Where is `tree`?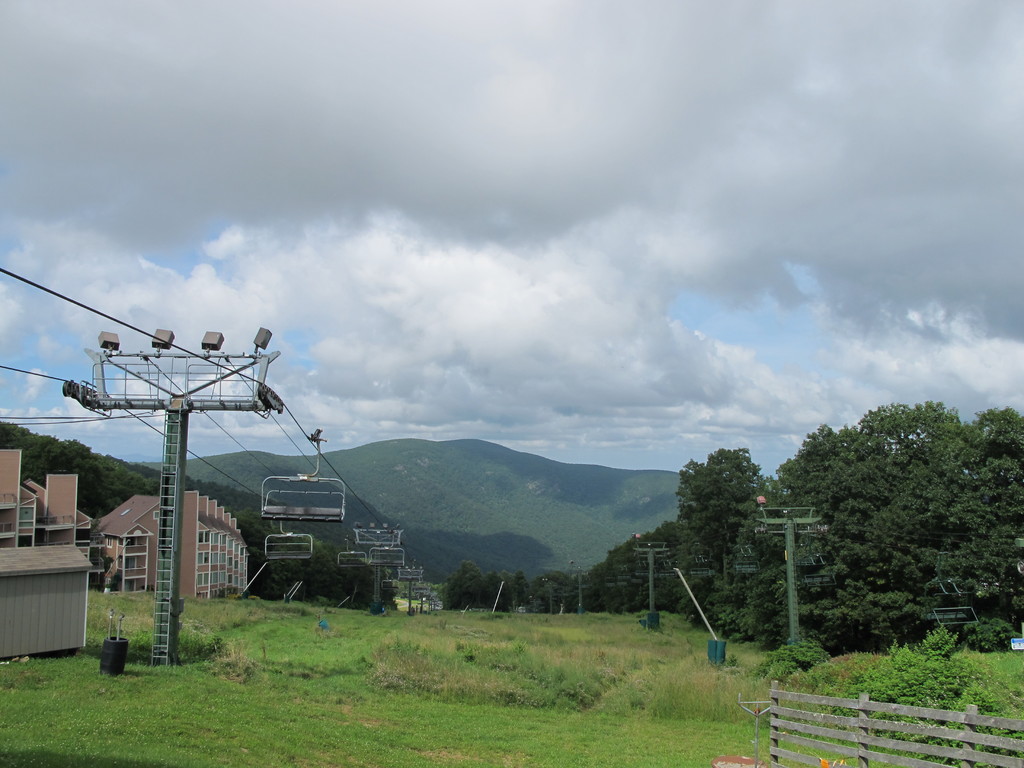
BBox(444, 400, 1023, 654).
